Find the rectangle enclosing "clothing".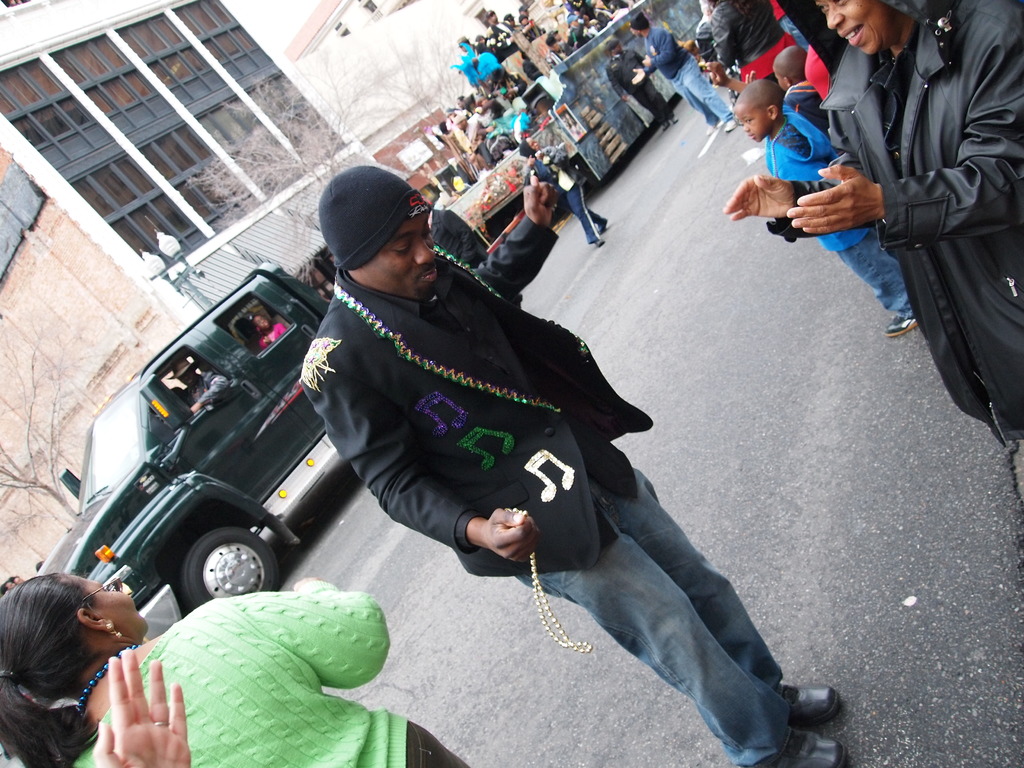
bbox(644, 28, 691, 80).
